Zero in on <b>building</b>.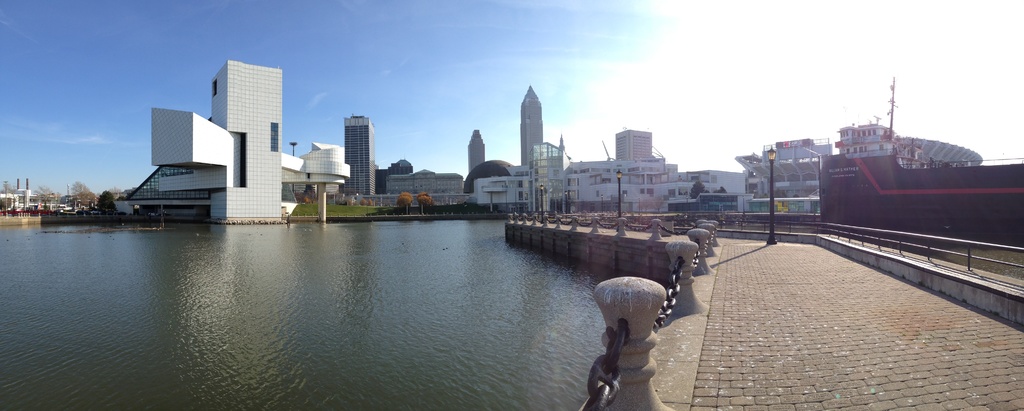
Zeroed in: (x1=343, y1=118, x2=374, y2=192).
